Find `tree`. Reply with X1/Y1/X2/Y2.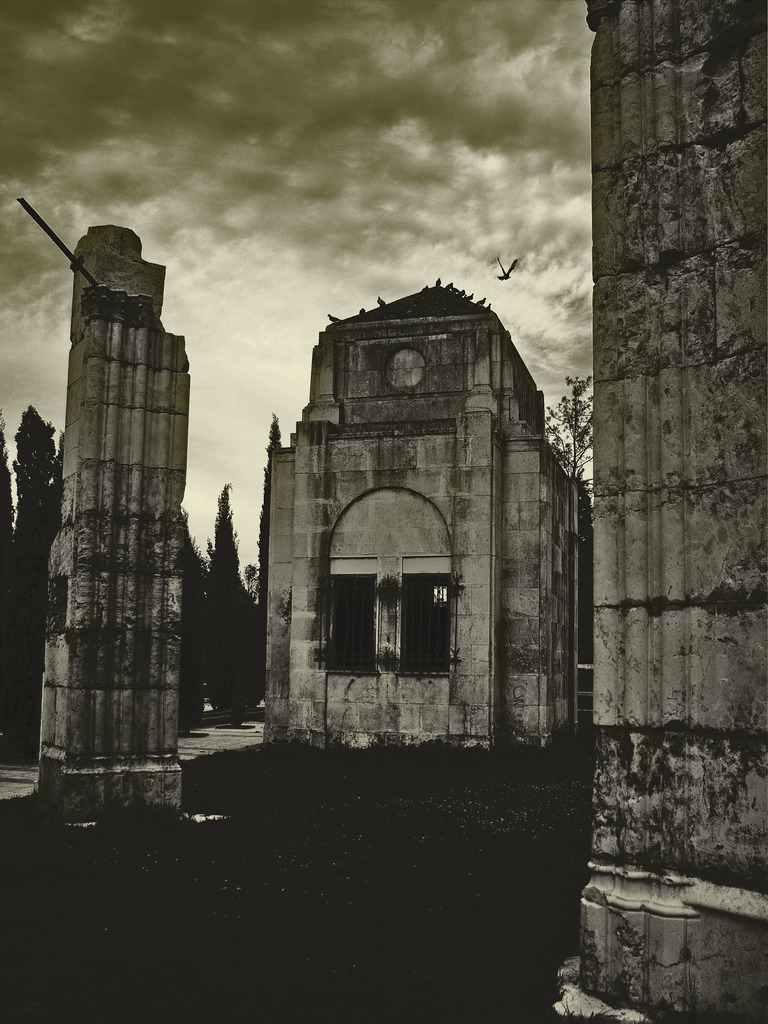
0/397/64/763.
